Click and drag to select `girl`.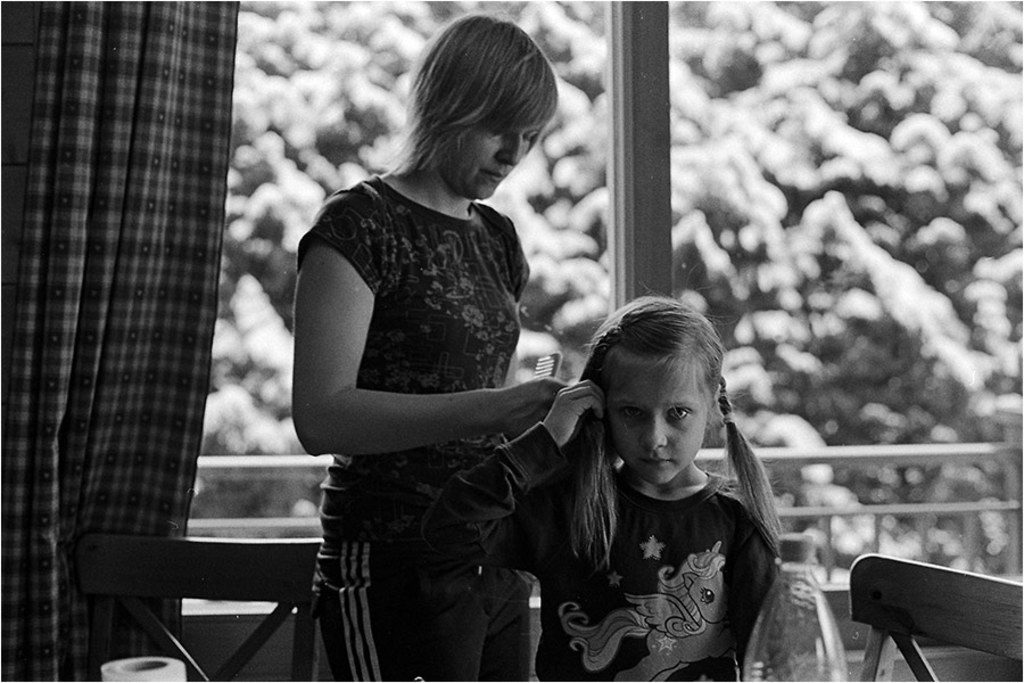
Selection: left=419, top=295, right=787, bottom=682.
